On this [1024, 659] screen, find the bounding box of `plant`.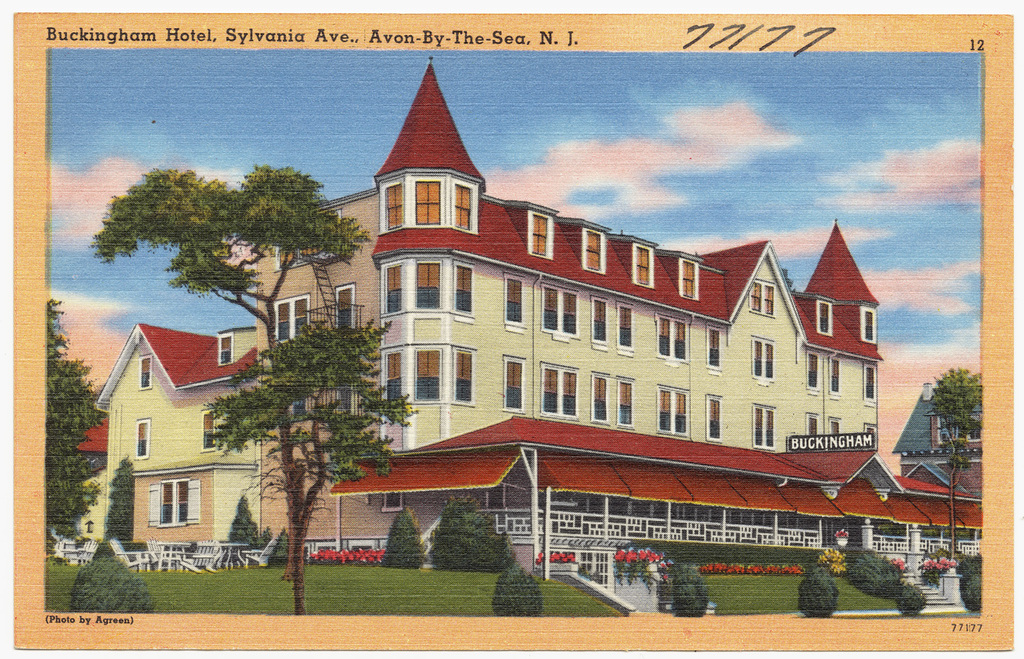
Bounding box: box=[227, 490, 257, 548].
